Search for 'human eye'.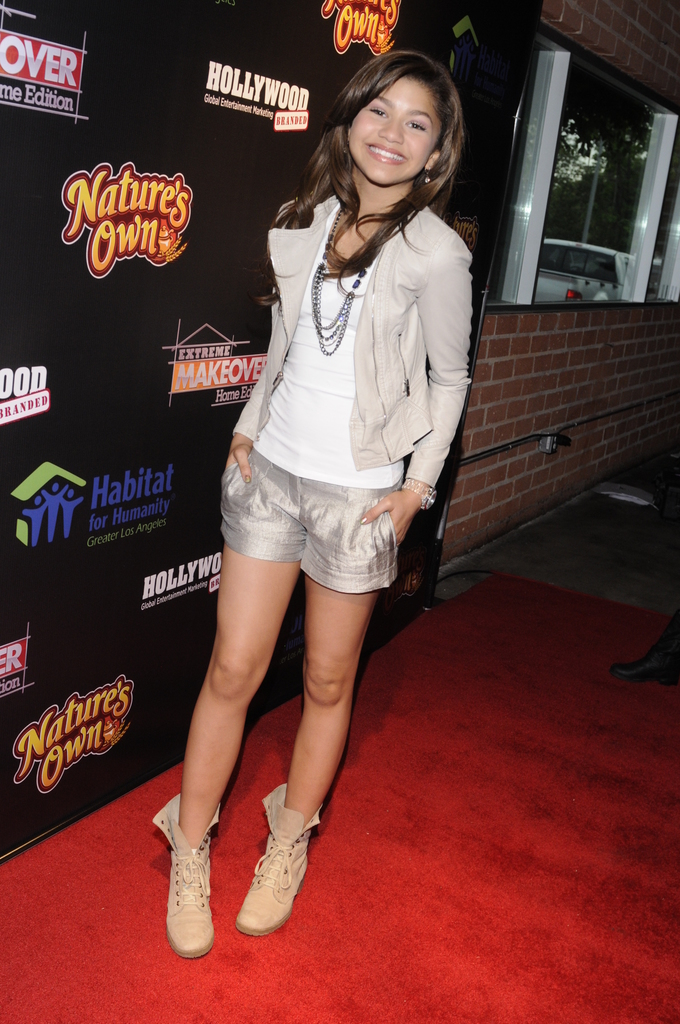
Found at Rect(404, 120, 430, 130).
